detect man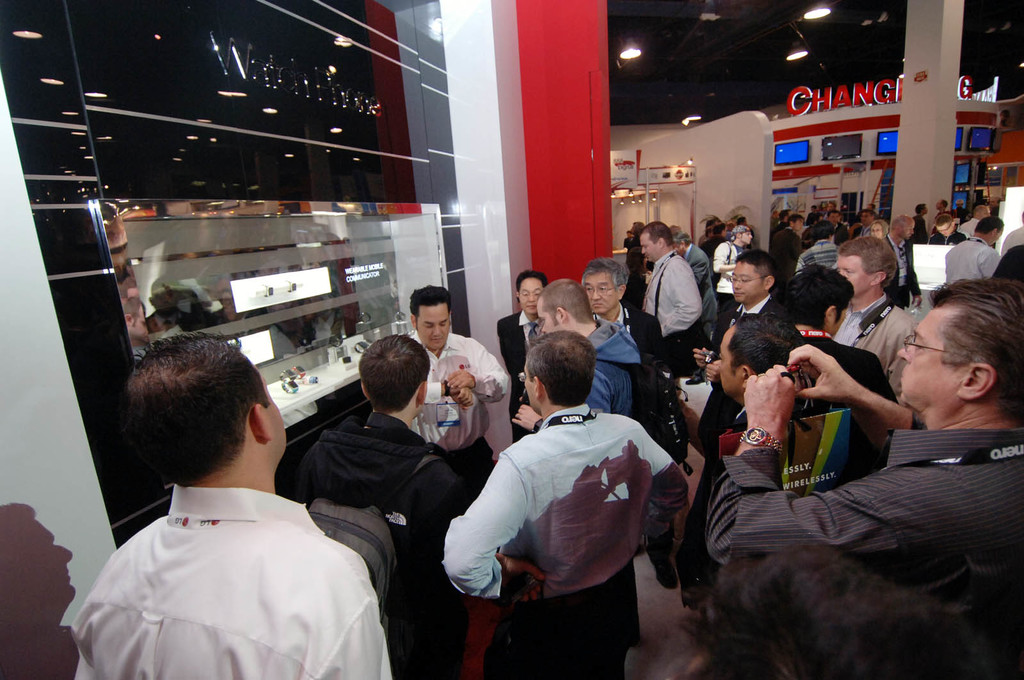
box(940, 216, 1002, 280)
